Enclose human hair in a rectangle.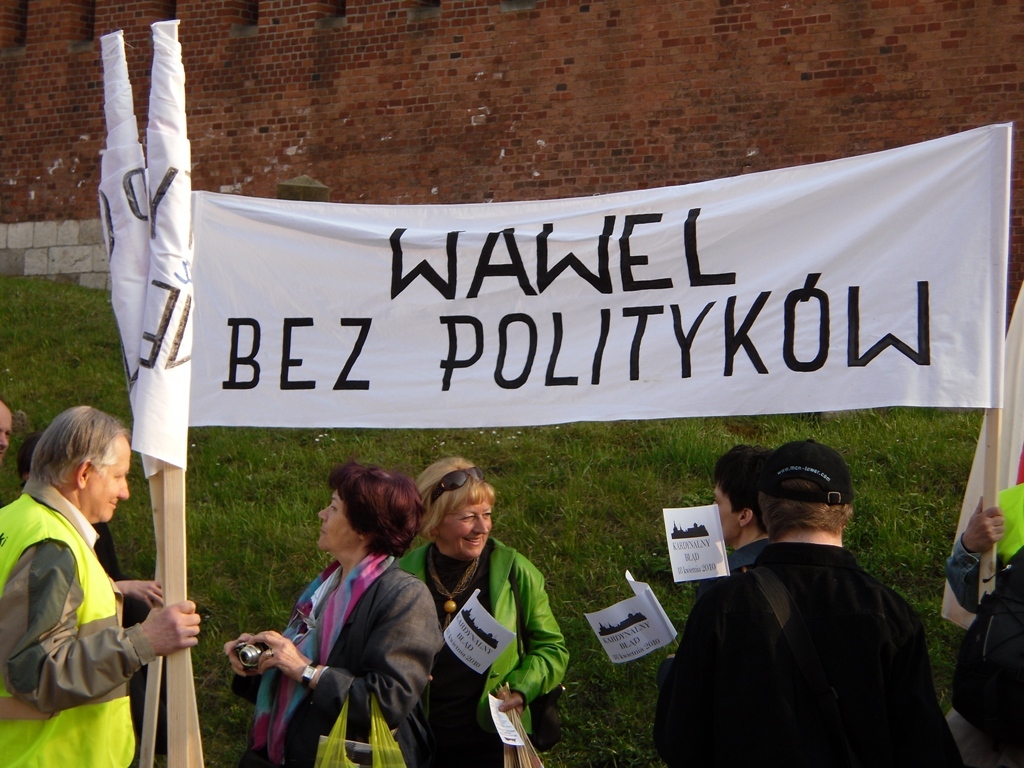
box=[713, 439, 765, 519].
